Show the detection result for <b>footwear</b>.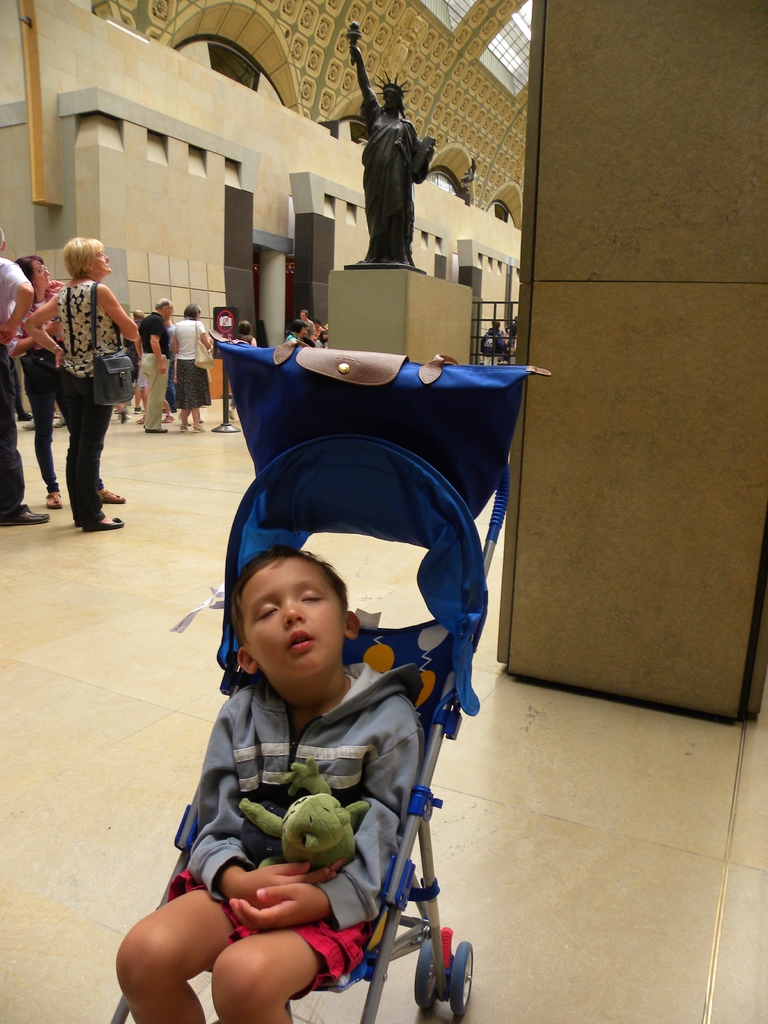
100/490/125/504.
